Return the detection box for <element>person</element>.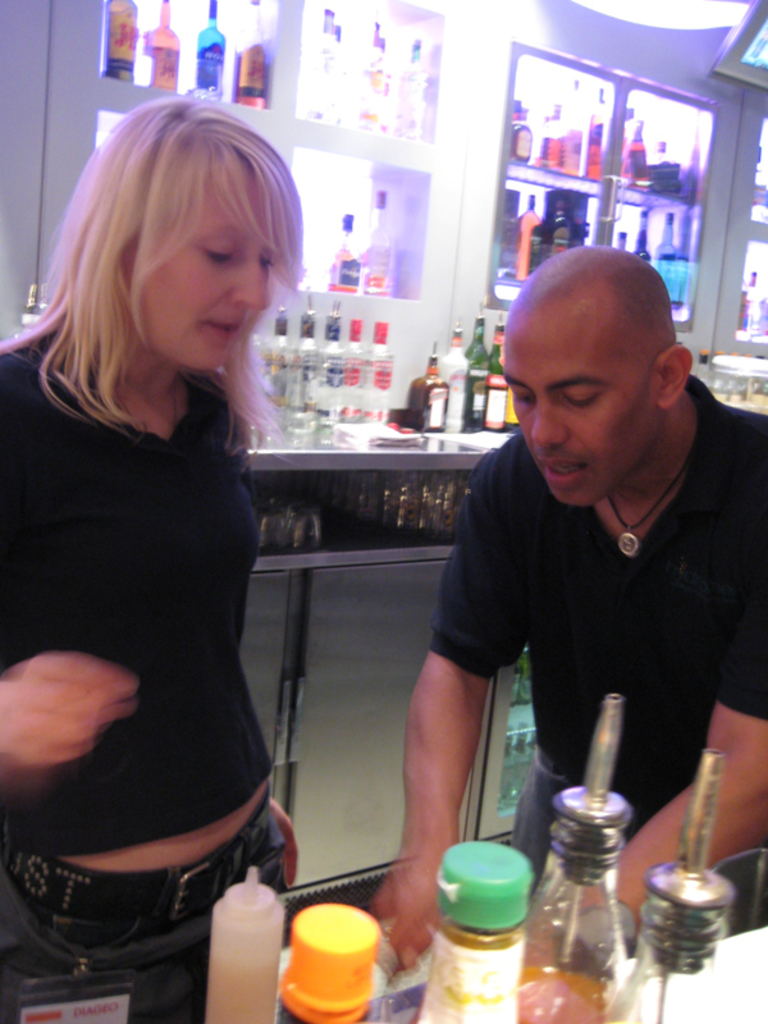
BBox(0, 100, 330, 1023).
